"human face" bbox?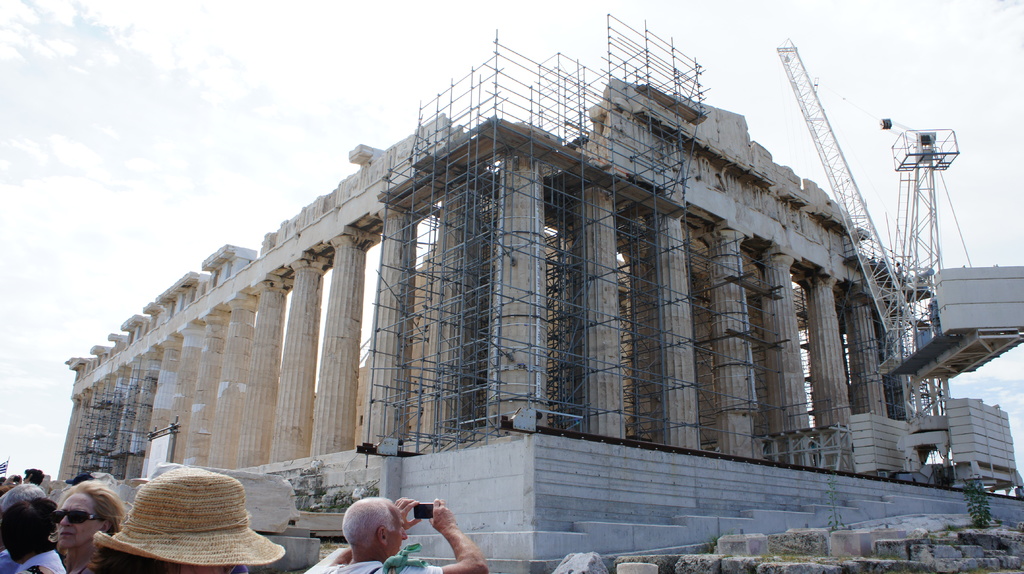
<region>390, 511, 405, 554</region>
